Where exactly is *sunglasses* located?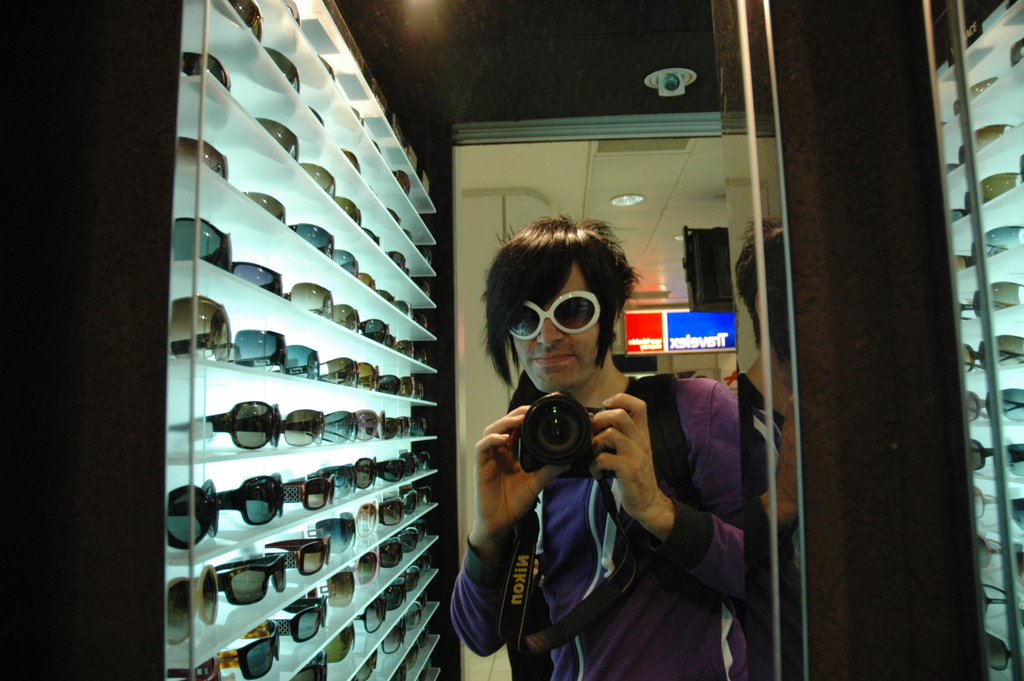
Its bounding box is [504, 291, 600, 341].
